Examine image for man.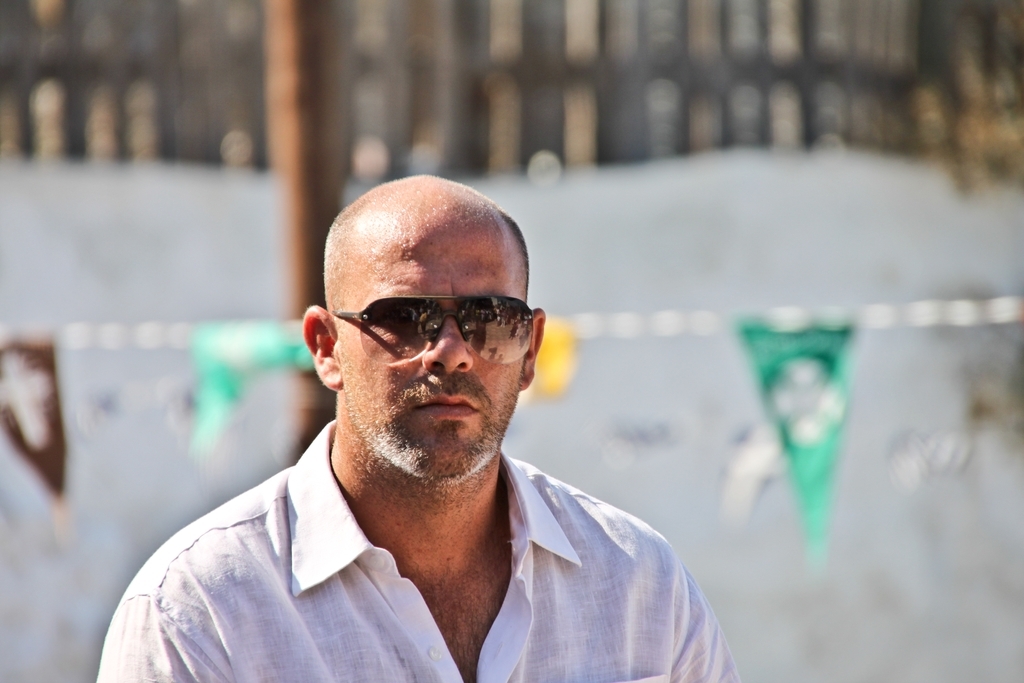
Examination result: 79/178/769/675.
